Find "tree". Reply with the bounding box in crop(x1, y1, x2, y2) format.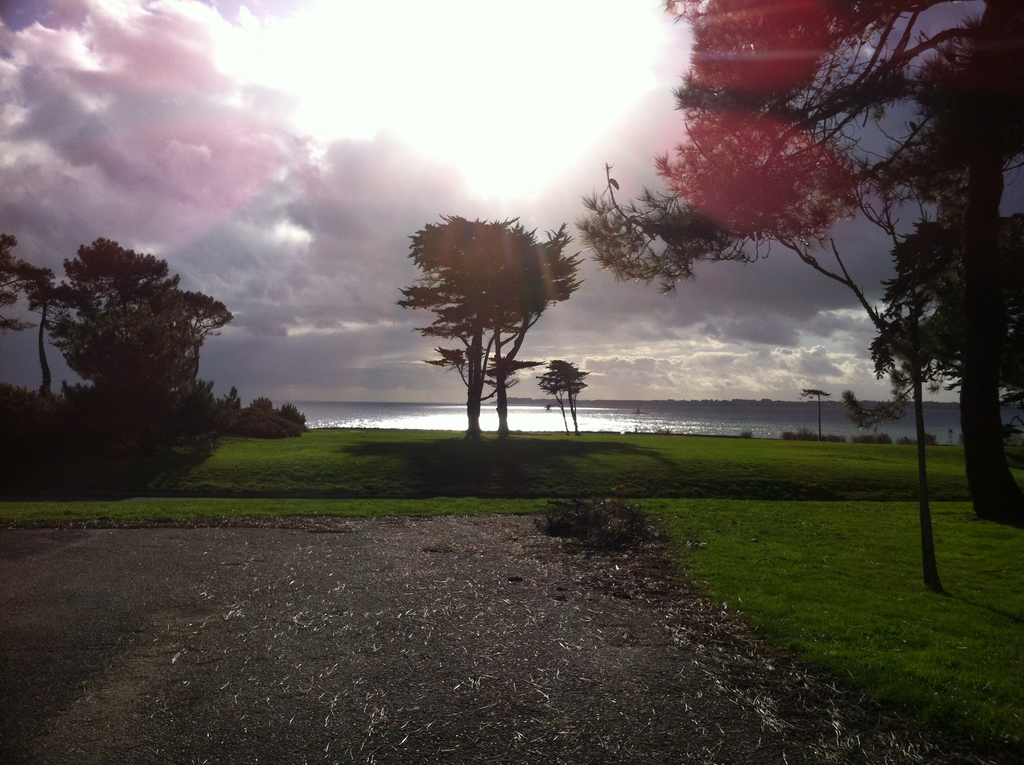
crop(385, 186, 584, 437).
